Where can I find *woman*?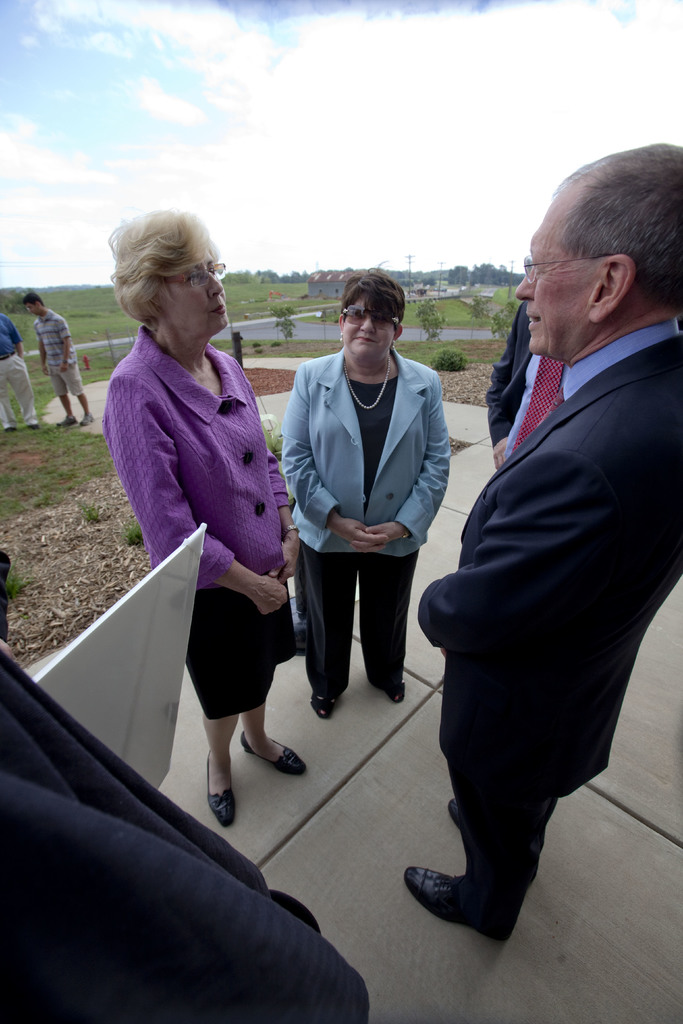
You can find it at (x1=274, y1=255, x2=453, y2=723).
